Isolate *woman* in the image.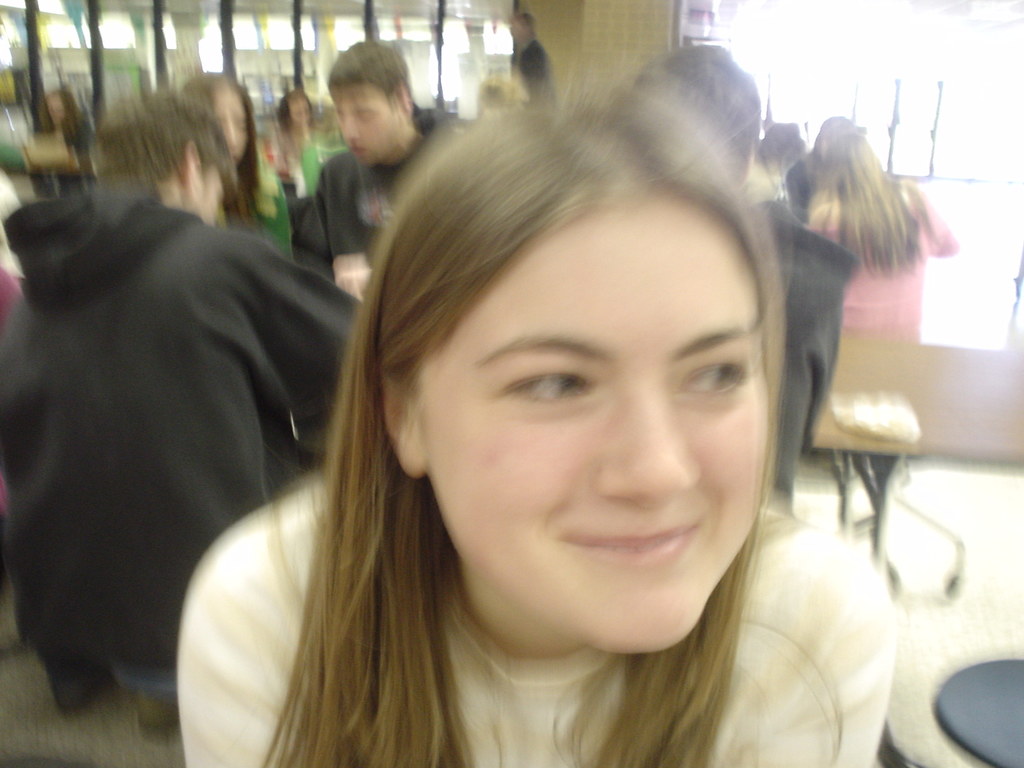
Isolated region: (38, 78, 96, 196).
